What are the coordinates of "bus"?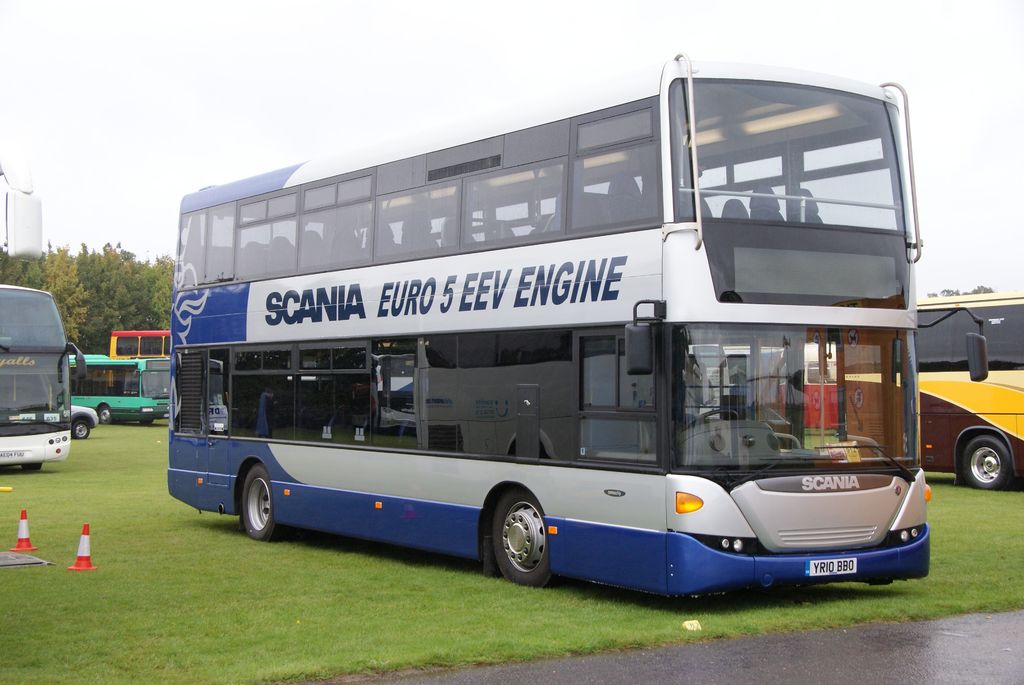
BBox(173, 28, 942, 605).
